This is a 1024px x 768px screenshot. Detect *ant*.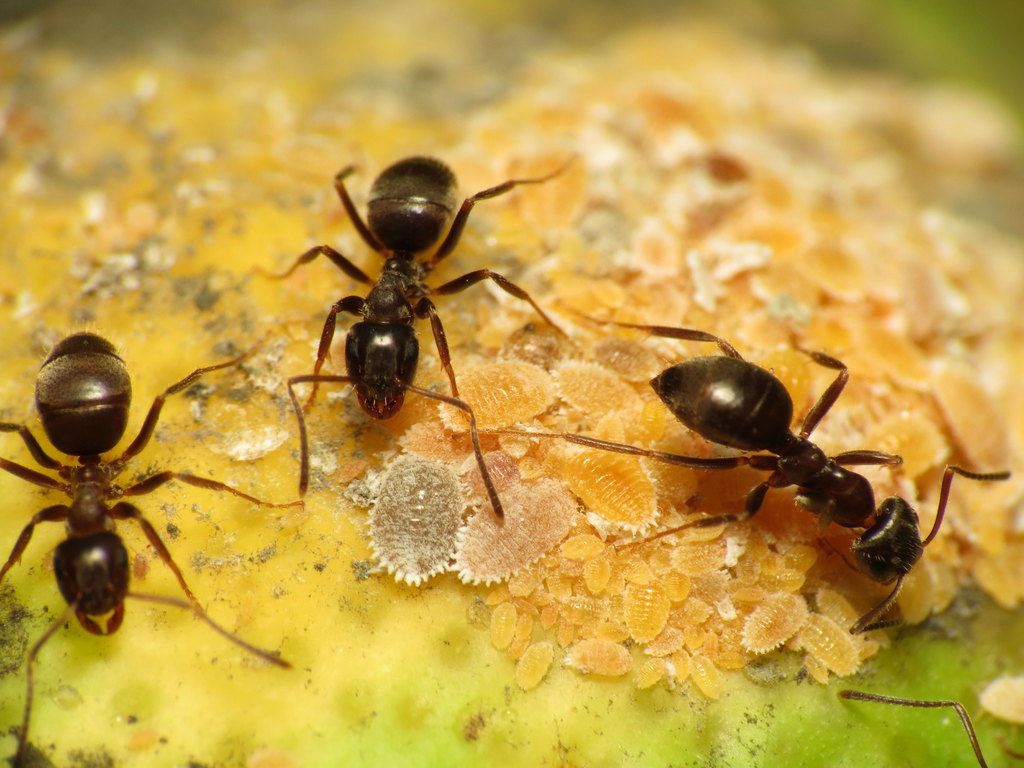
256,154,572,513.
